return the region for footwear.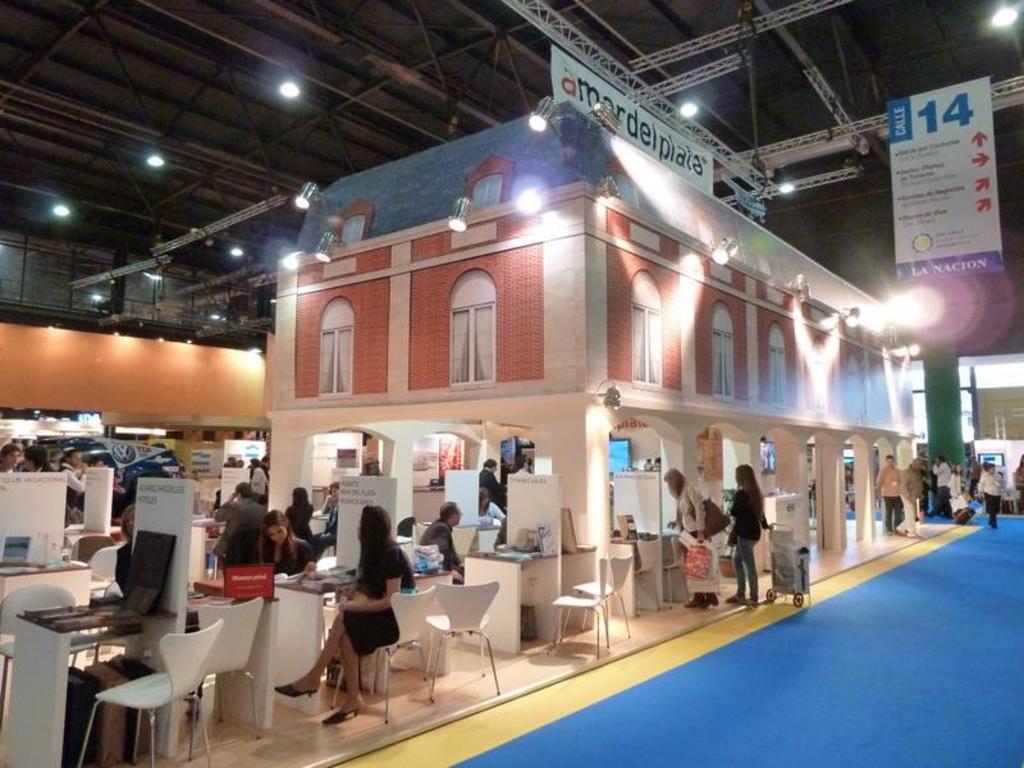
box=[698, 590, 718, 608].
